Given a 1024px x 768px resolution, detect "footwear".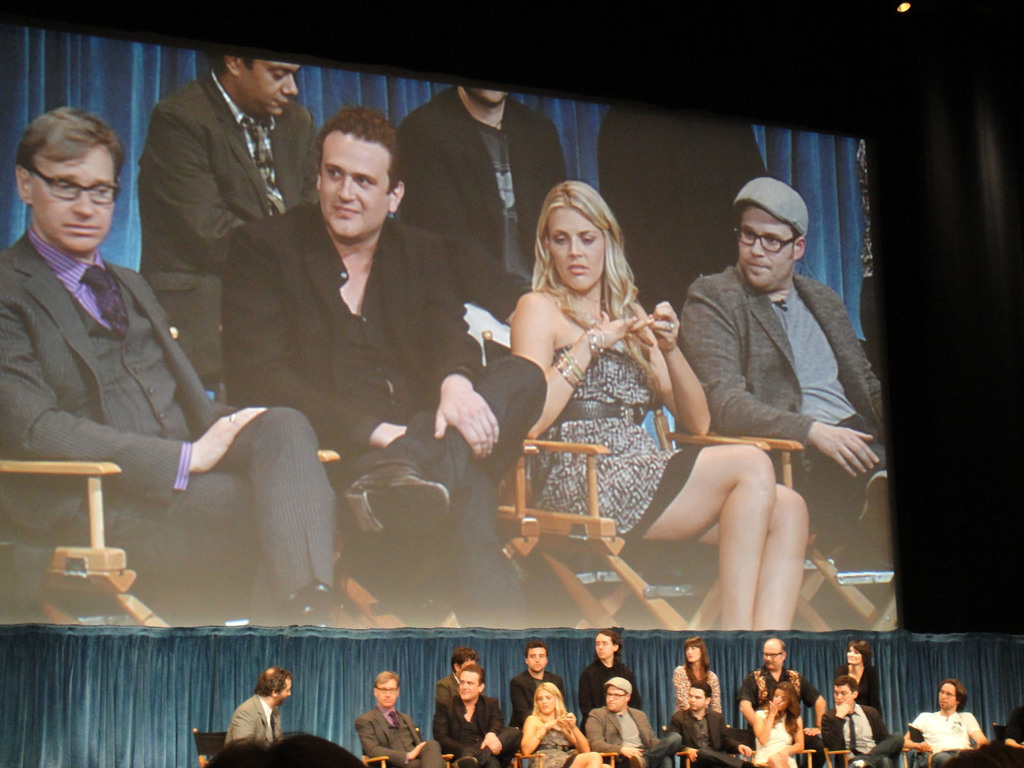
region(449, 754, 477, 767).
